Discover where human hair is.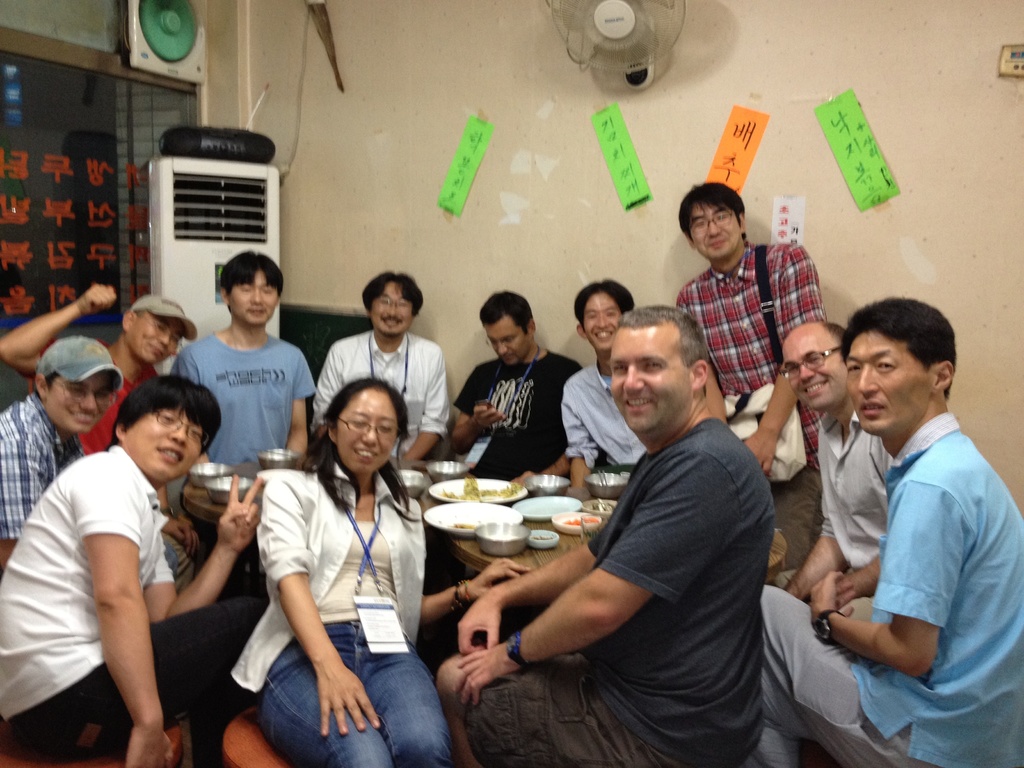
Discovered at 477 289 536 338.
